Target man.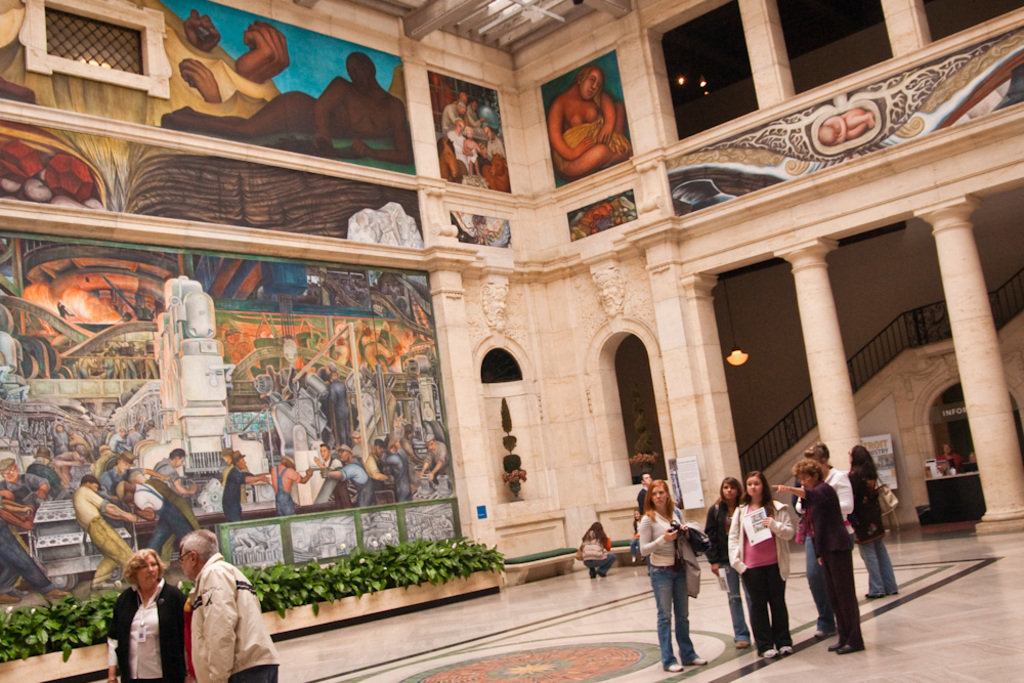
Target region: box(387, 442, 415, 507).
